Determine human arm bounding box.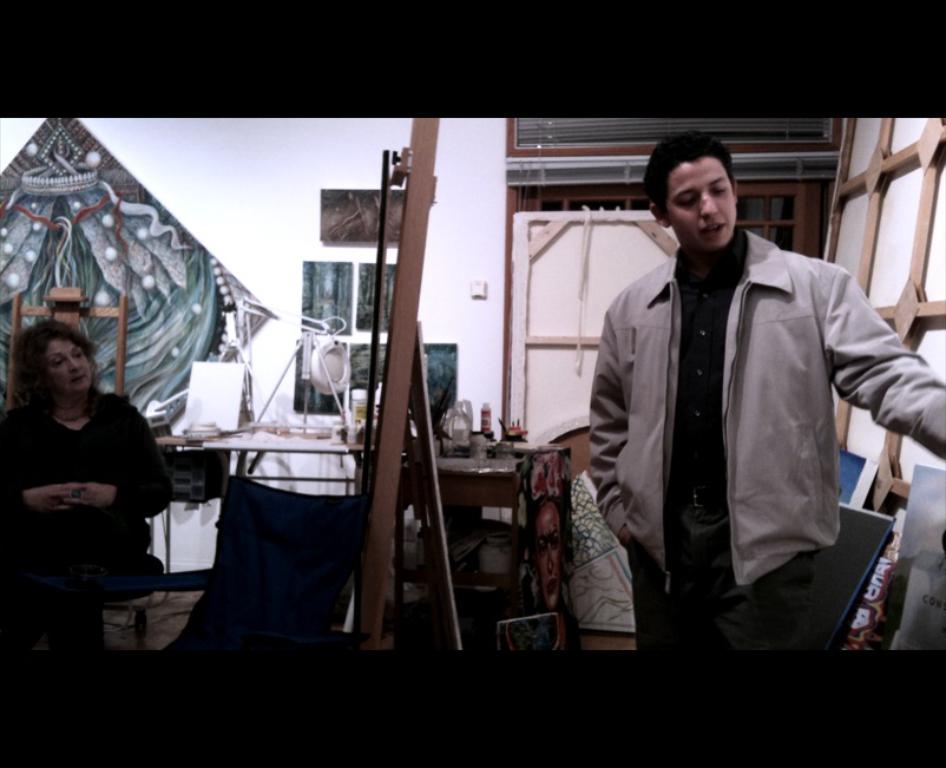
Determined: crop(59, 403, 184, 508).
